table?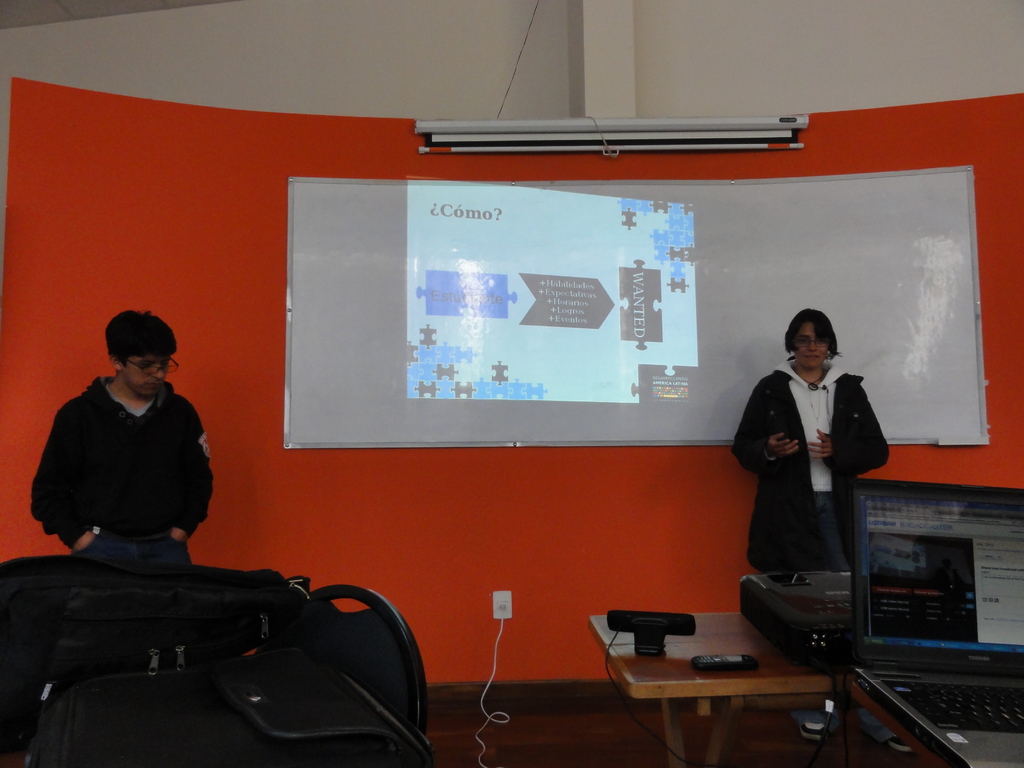
(left=590, top=610, right=838, bottom=764)
